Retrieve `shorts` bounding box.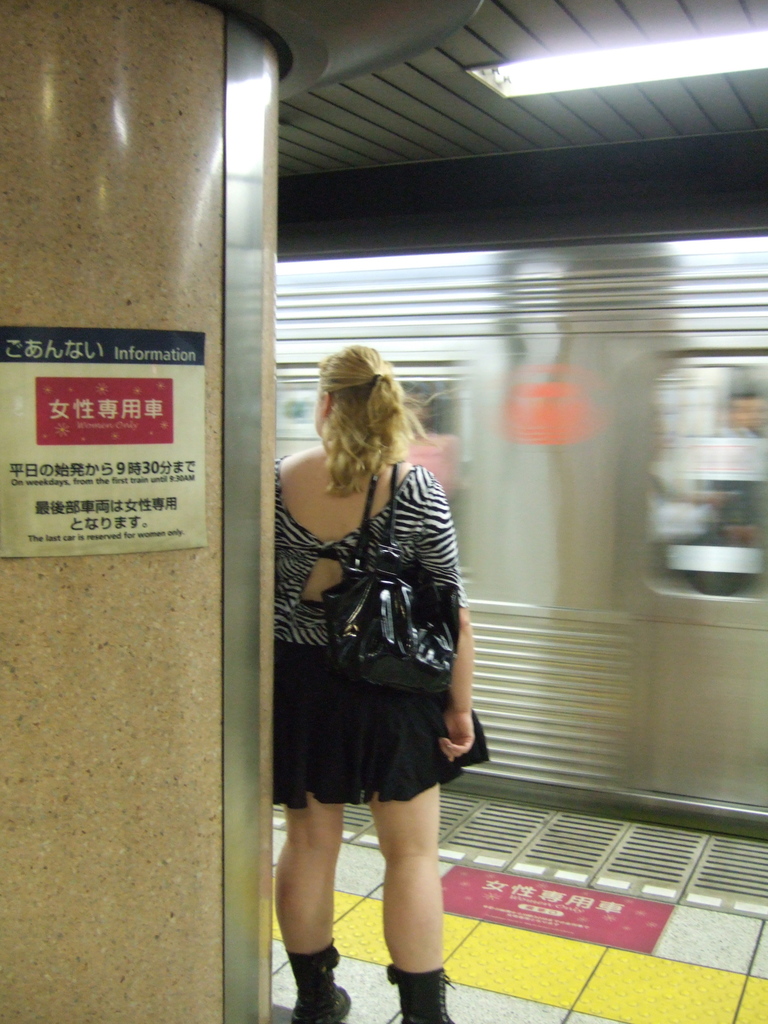
Bounding box: <region>268, 664, 492, 809</region>.
